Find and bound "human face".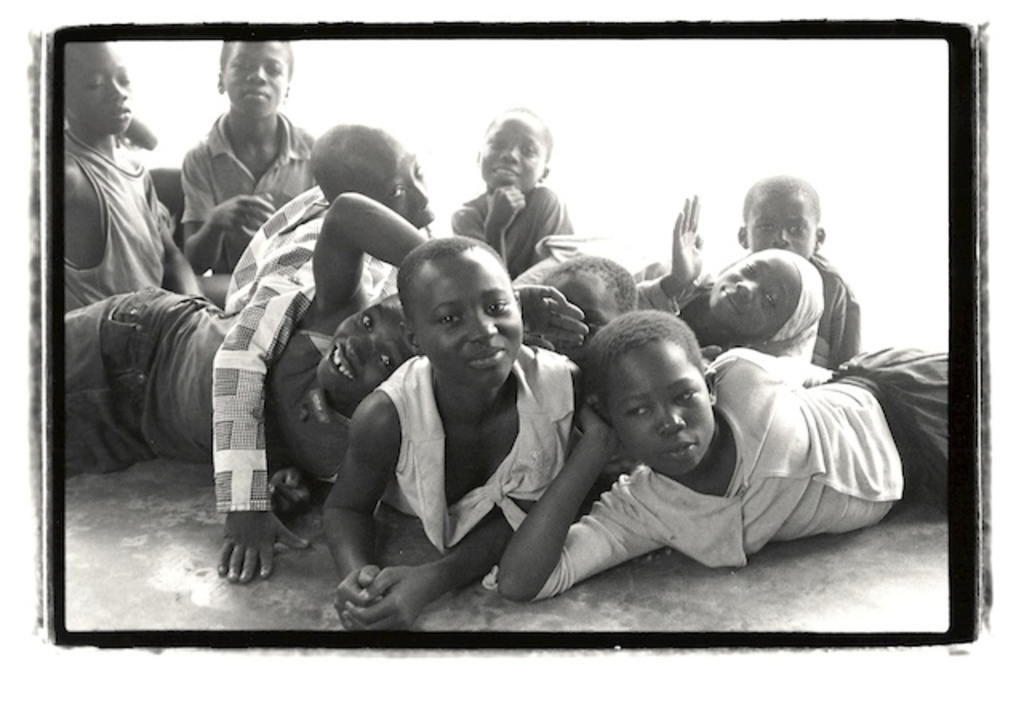
Bound: box=[314, 309, 406, 386].
